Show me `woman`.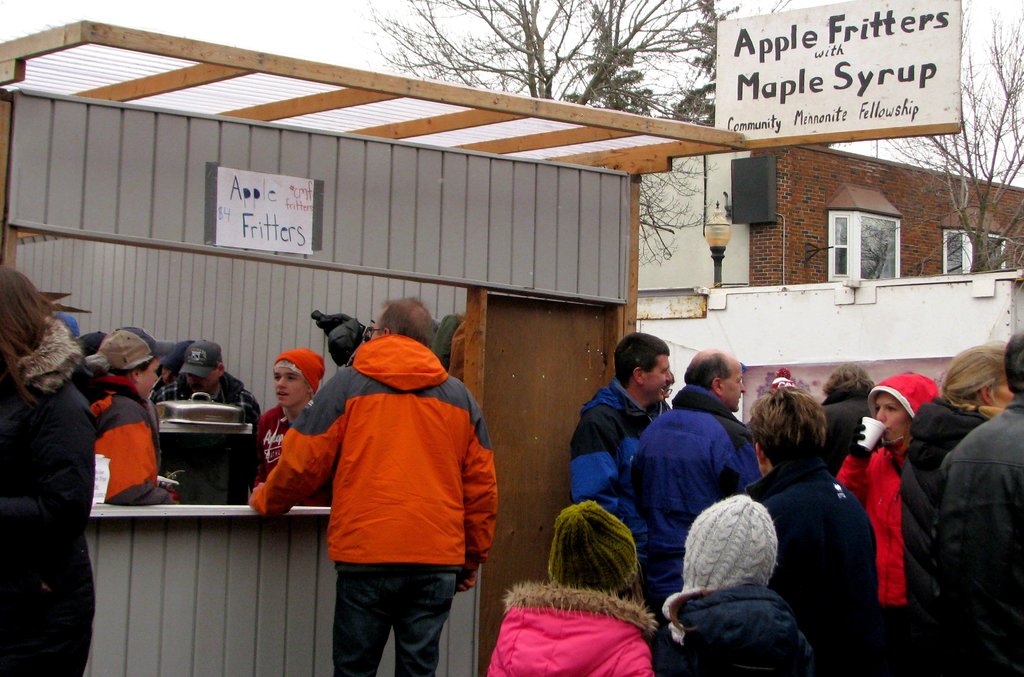
`woman` is here: (744, 384, 880, 676).
